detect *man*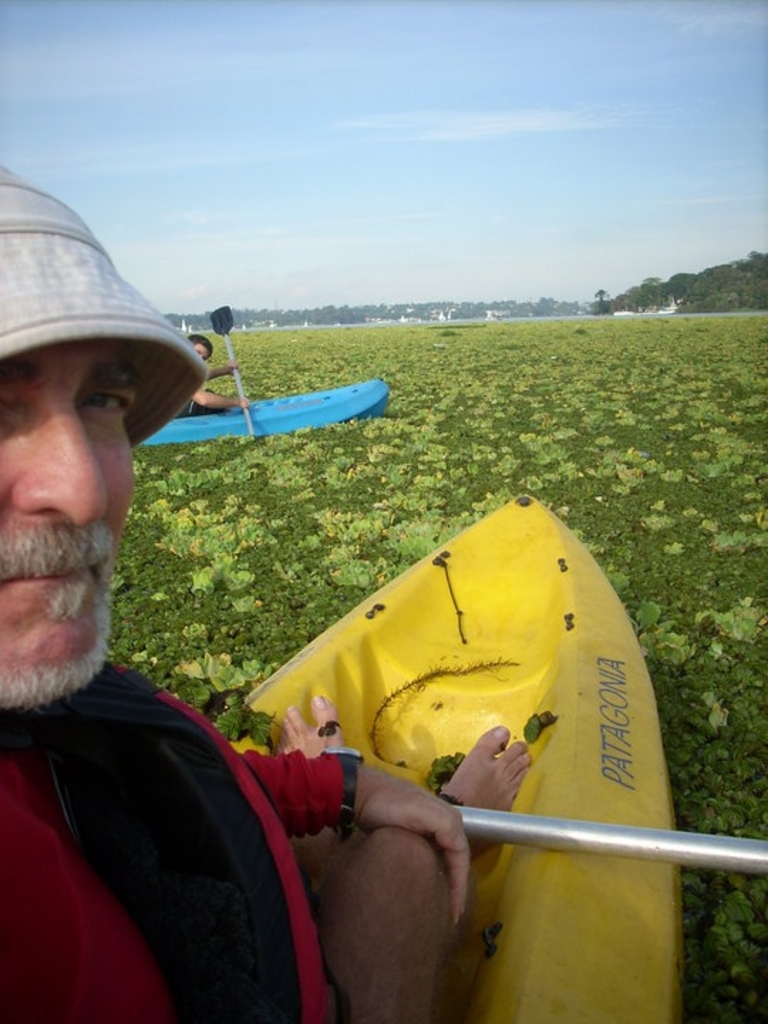
bbox=[171, 333, 257, 415]
